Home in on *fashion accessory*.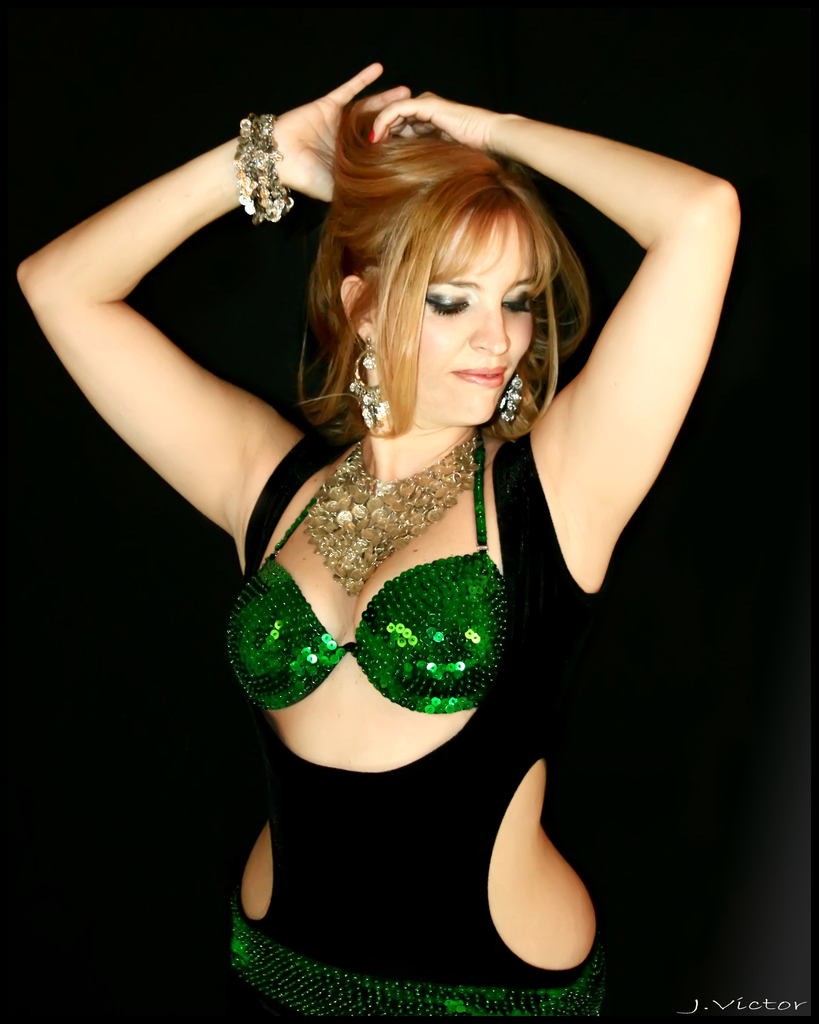
Homed in at x1=343, y1=337, x2=392, y2=437.
